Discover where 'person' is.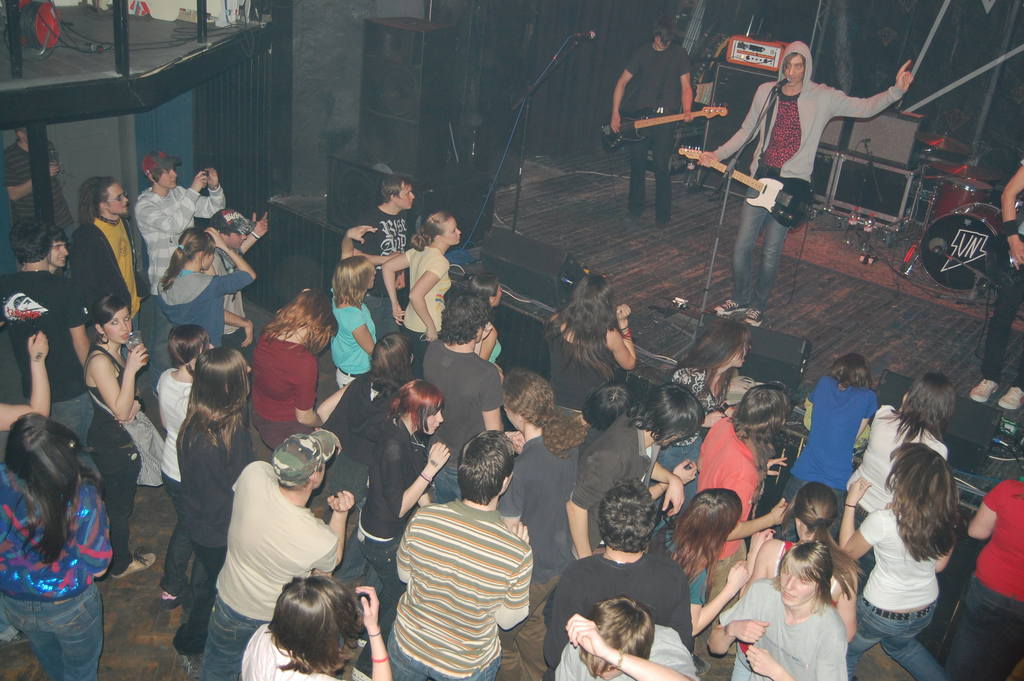
Discovered at region(842, 369, 974, 571).
